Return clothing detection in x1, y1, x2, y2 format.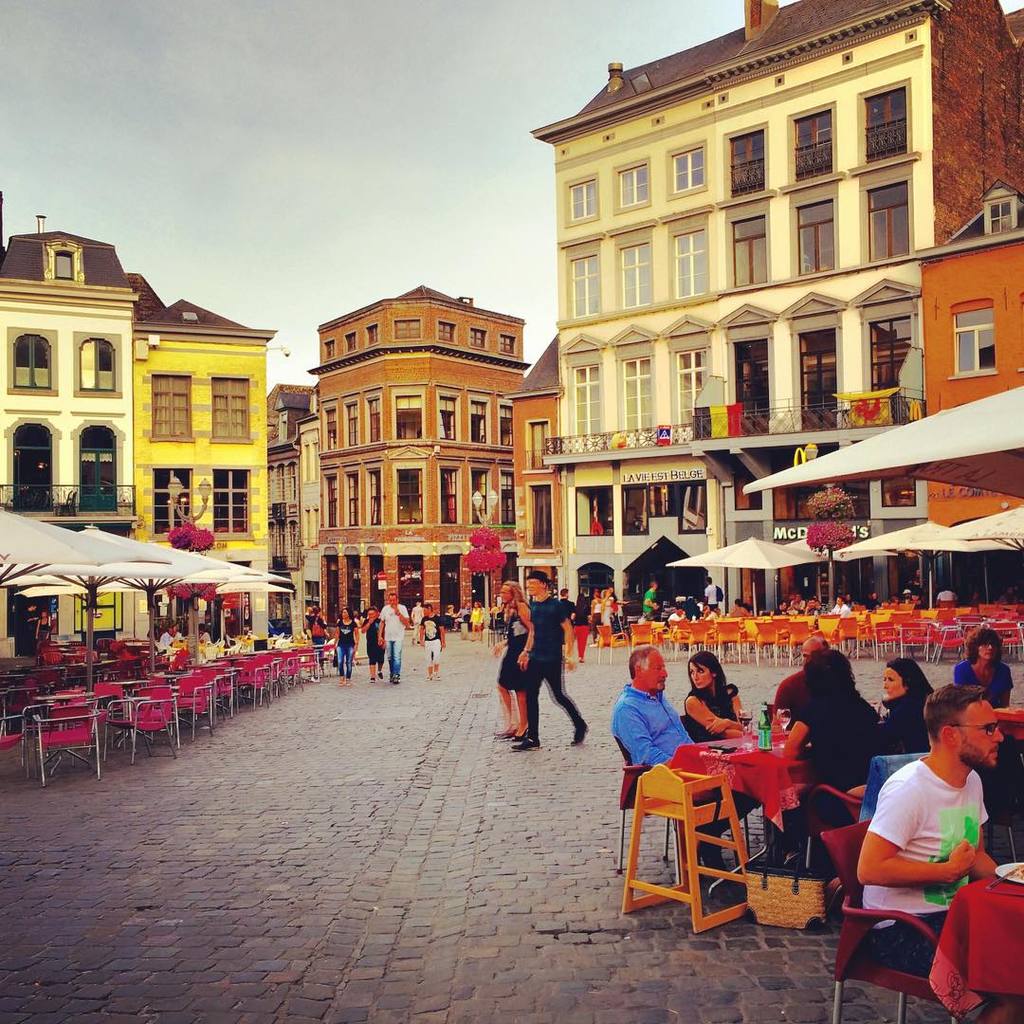
524, 600, 594, 740.
